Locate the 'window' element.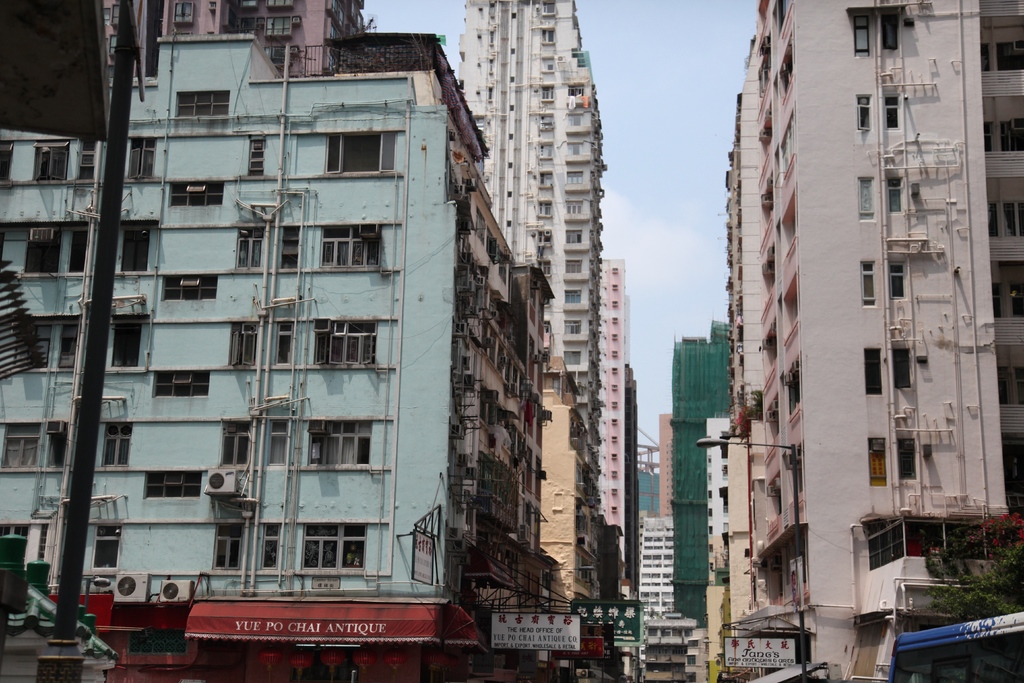
Element bbox: <region>566, 171, 582, 186</region>.
